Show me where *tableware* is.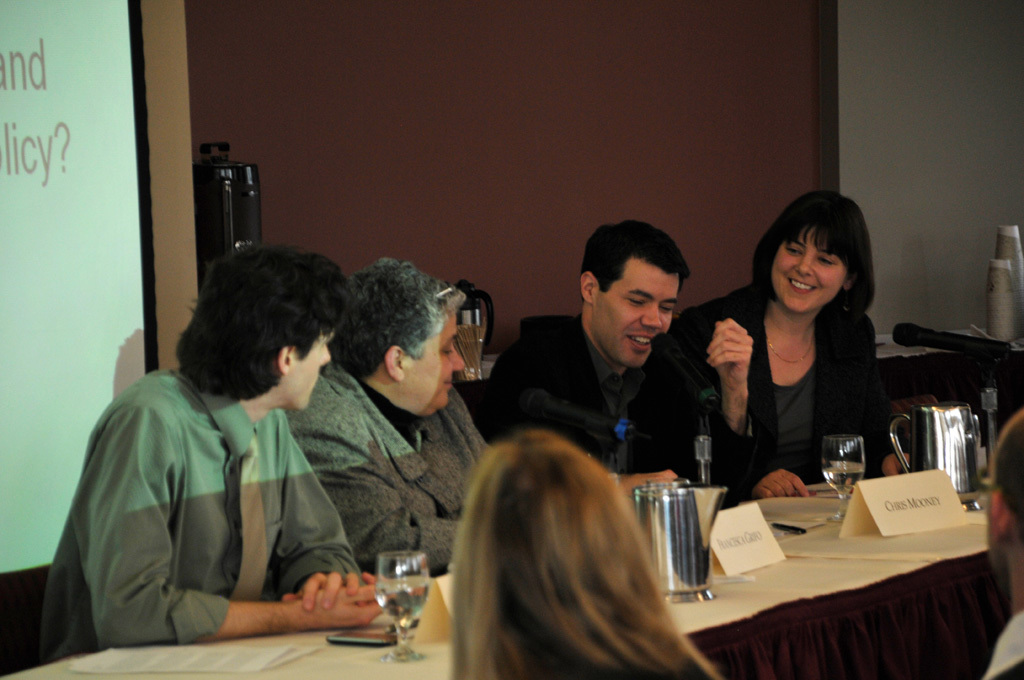
*tableware* is at bbox=(821, 434, 868, 522).
